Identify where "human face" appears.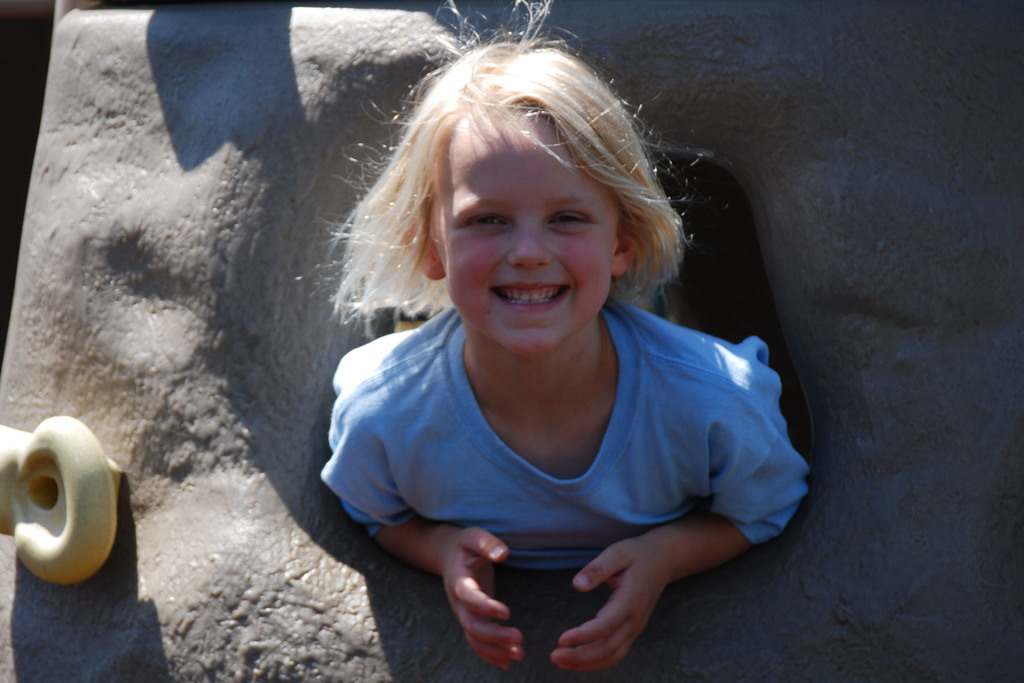
Appears at box=[422, 117, 623, 361].
